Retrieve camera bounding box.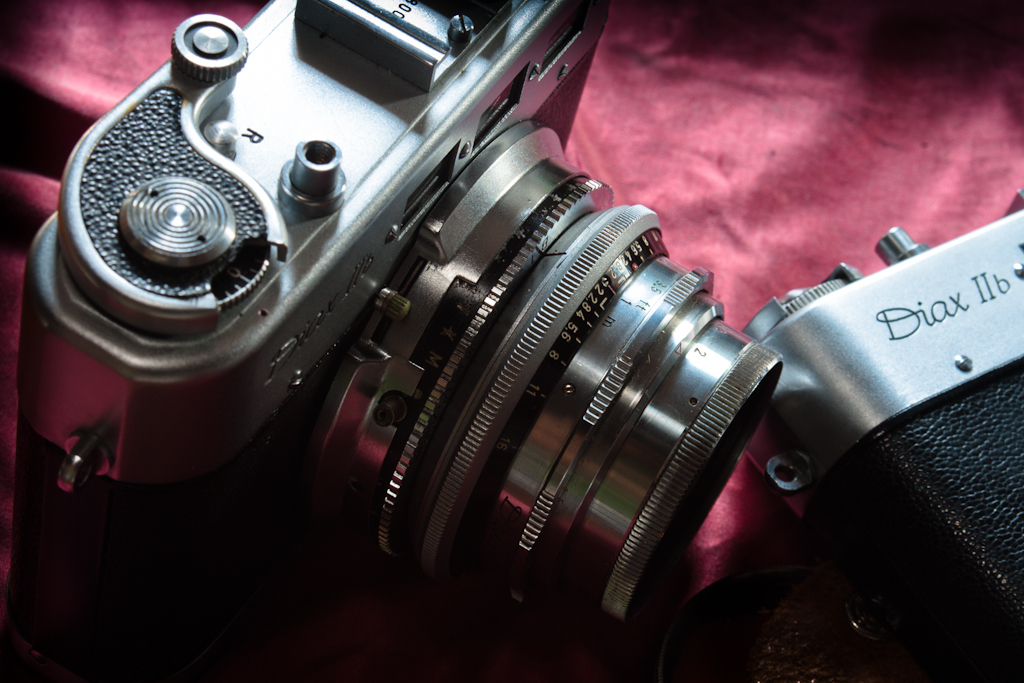
Bounding box: [19,0,784,637].
